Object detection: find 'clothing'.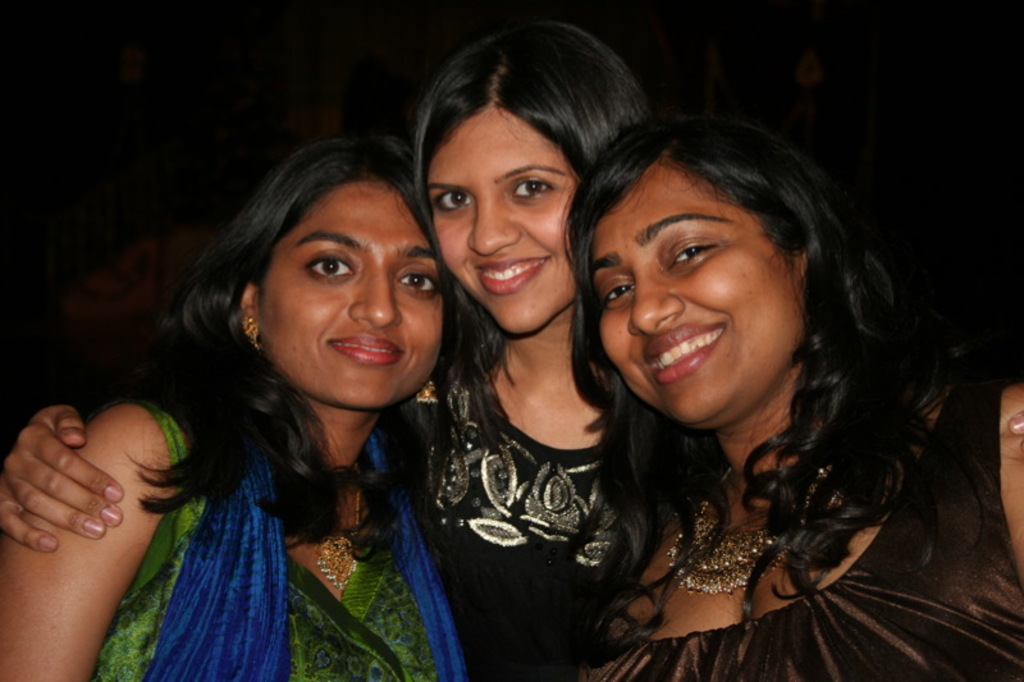
pyautogui.locateOnScreen(364, 330, 705, 681).
